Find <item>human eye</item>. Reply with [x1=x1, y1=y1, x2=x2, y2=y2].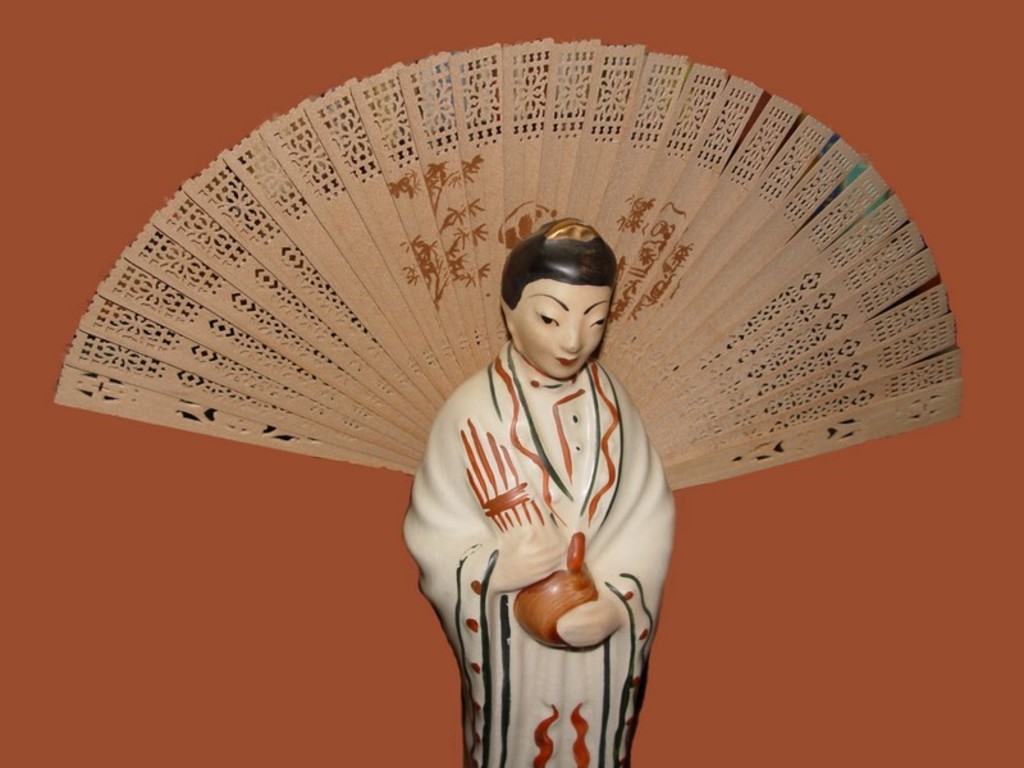
[x1=585, y1=310, x2=604, y2=332].
